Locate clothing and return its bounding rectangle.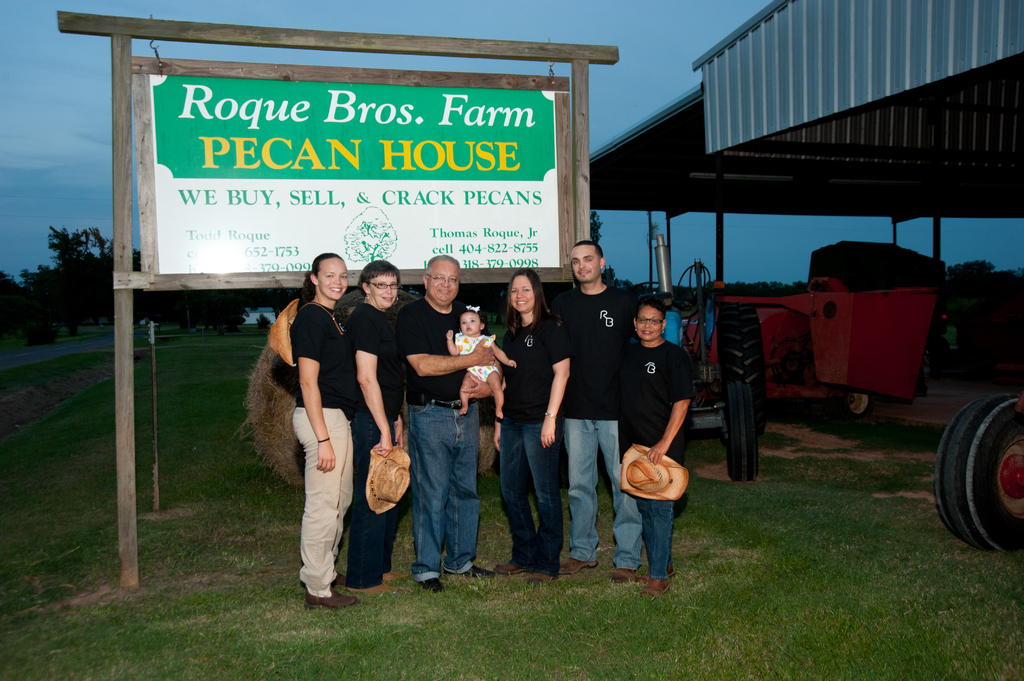
[342, 301, 410, 583].
